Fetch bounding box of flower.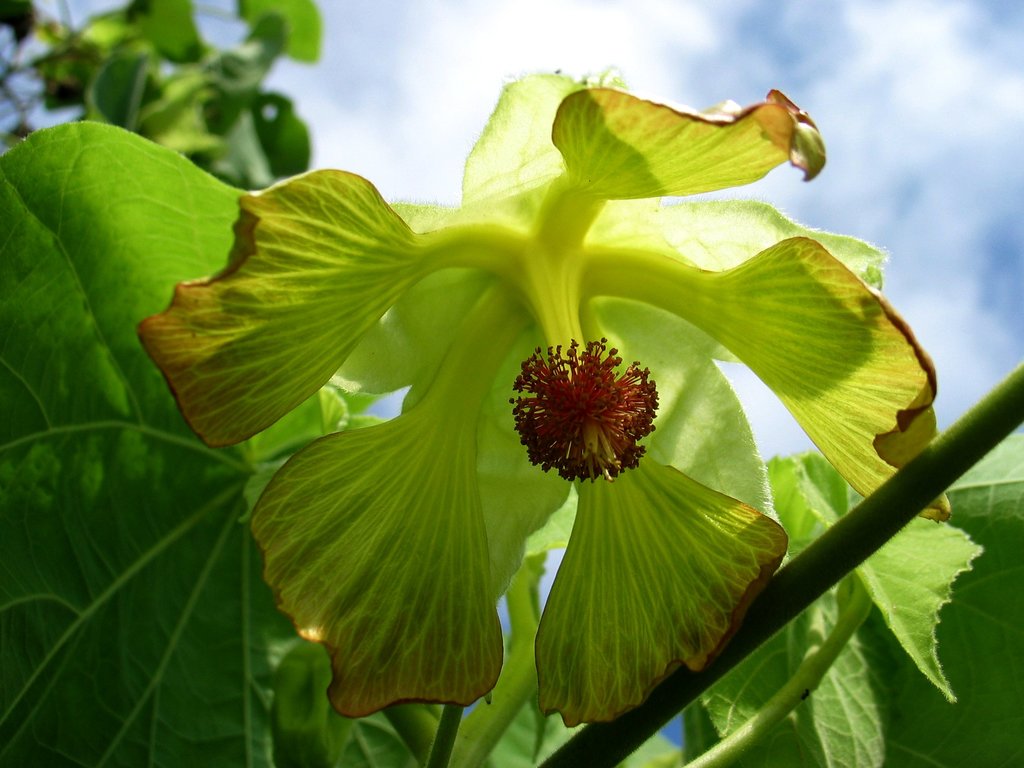
Bbox: bbox(138, 71, 952, 722).
